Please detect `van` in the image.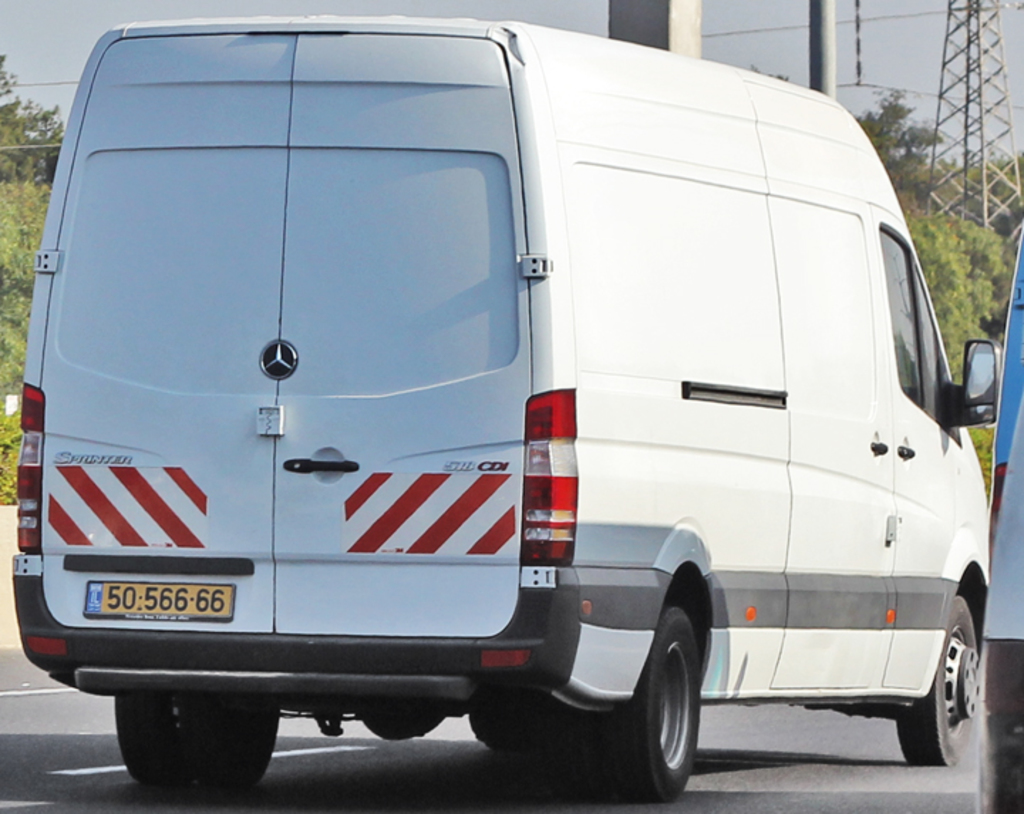
bbox(9, 11, 1004, 807).
